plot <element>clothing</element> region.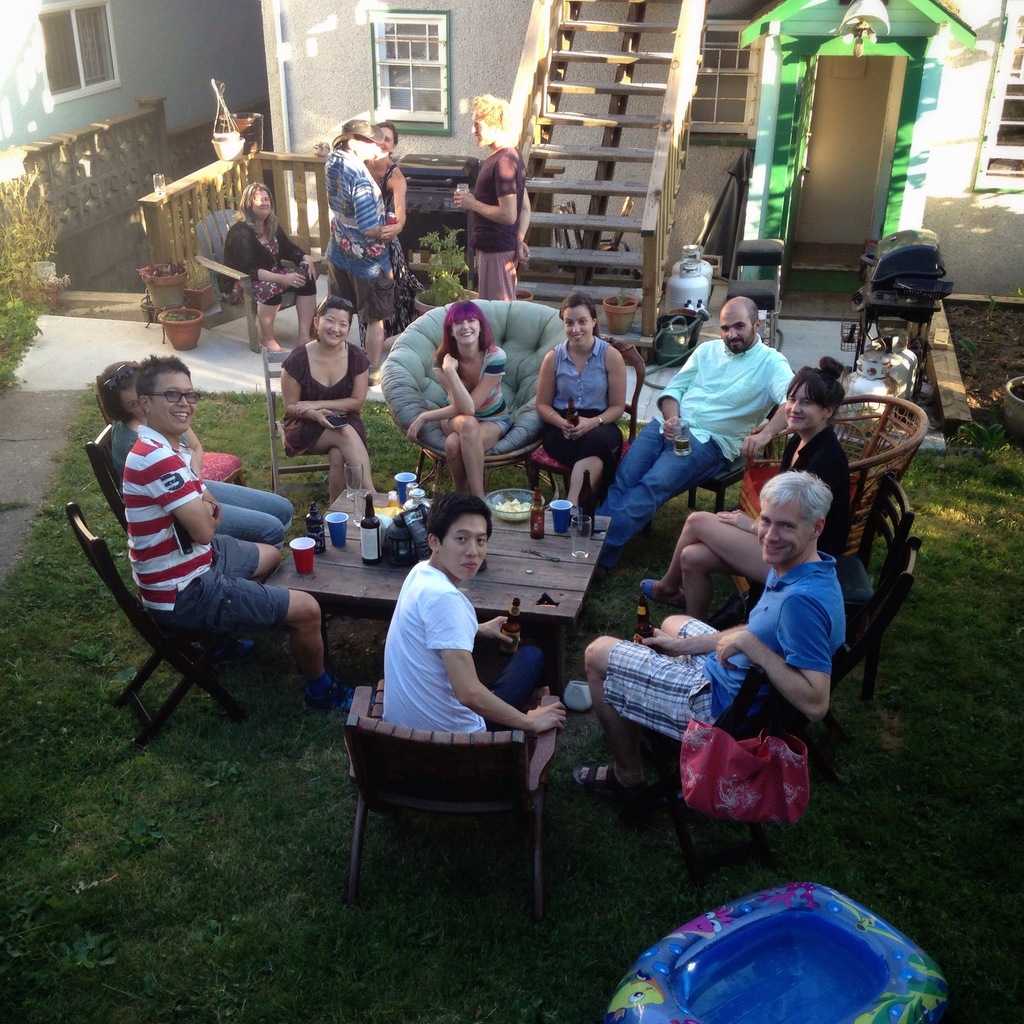
Plotted at 122, 420, 292, 623.
